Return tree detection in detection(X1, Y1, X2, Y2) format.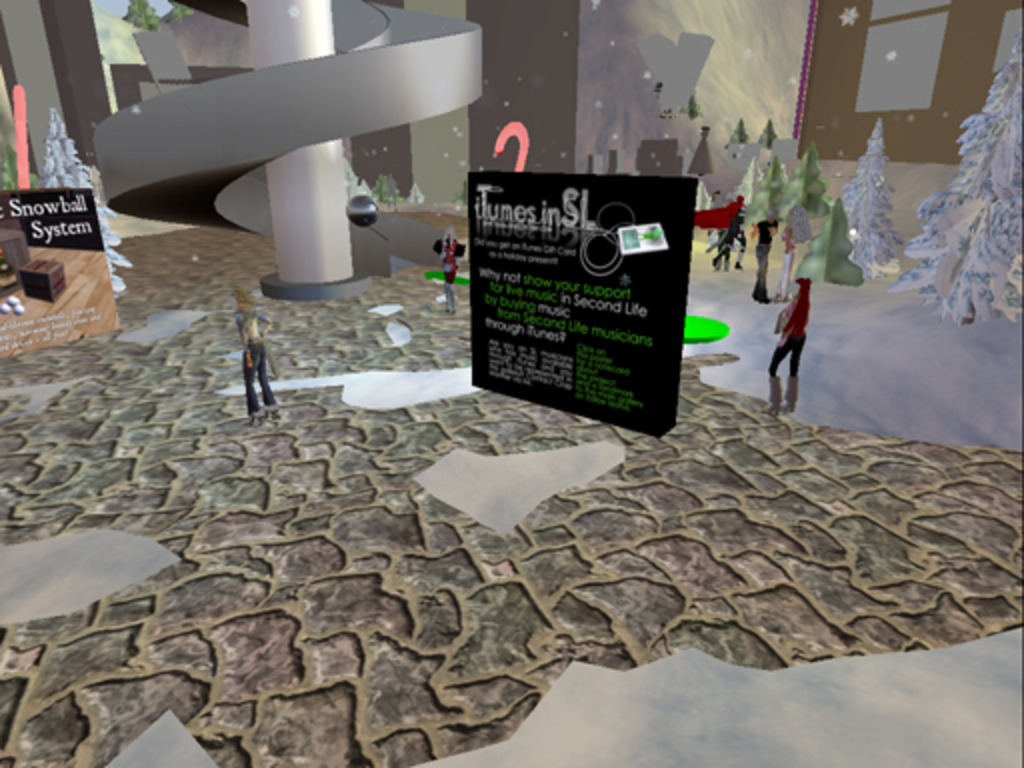
detection(796, 196, 864, 286).
